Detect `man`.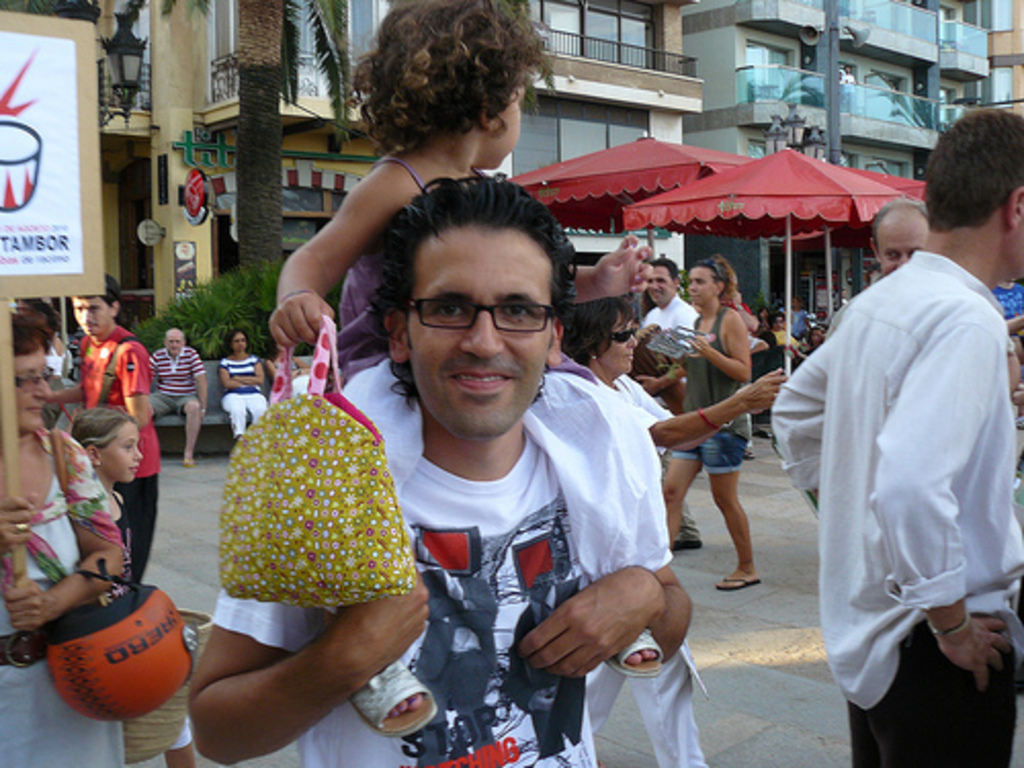
Detected at (x1=637, y1=262, x2=698, y2=365).
